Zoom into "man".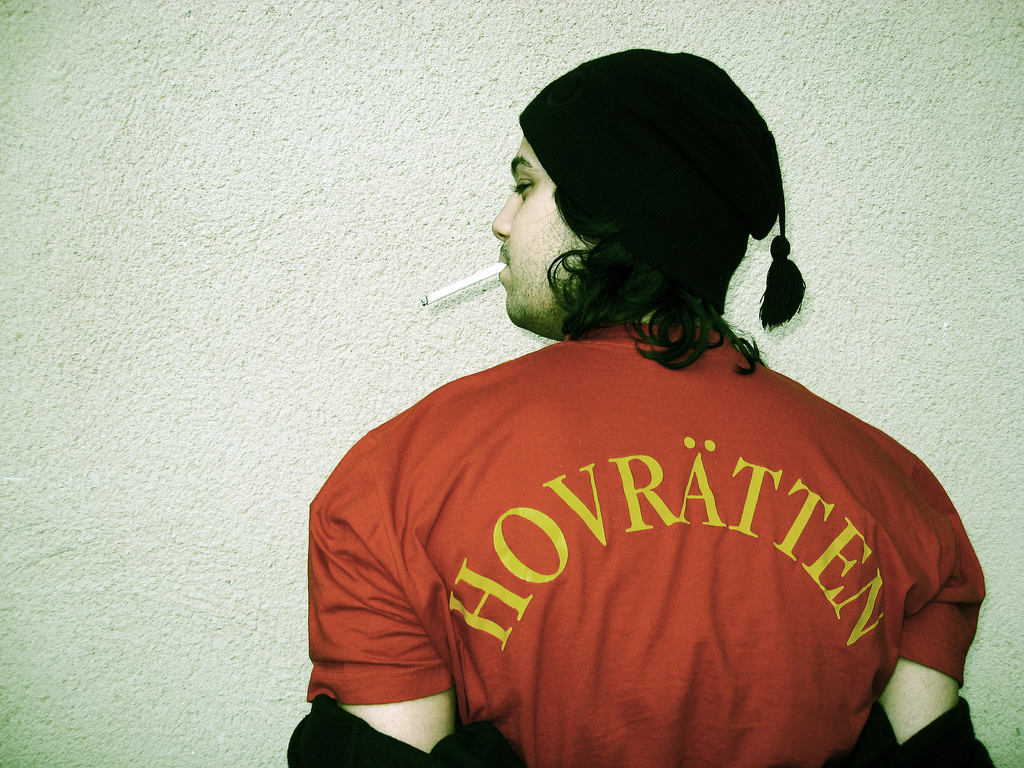
Zoom target: 259/106/971/767.
